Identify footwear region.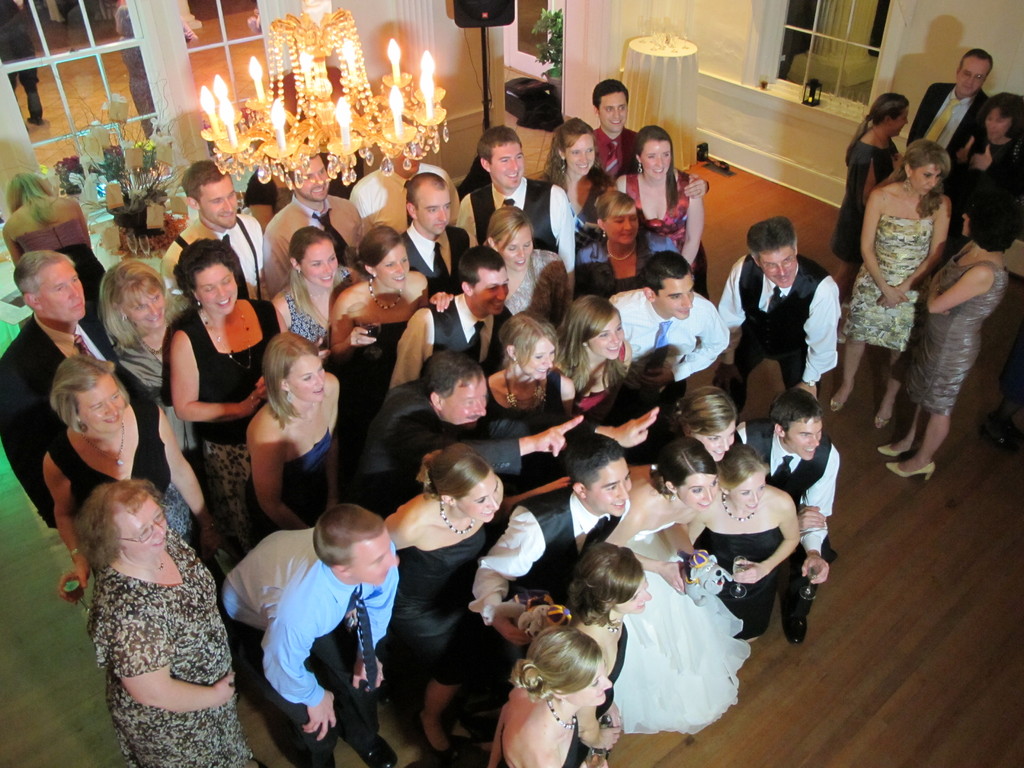
Region: 829 383 856 415.
